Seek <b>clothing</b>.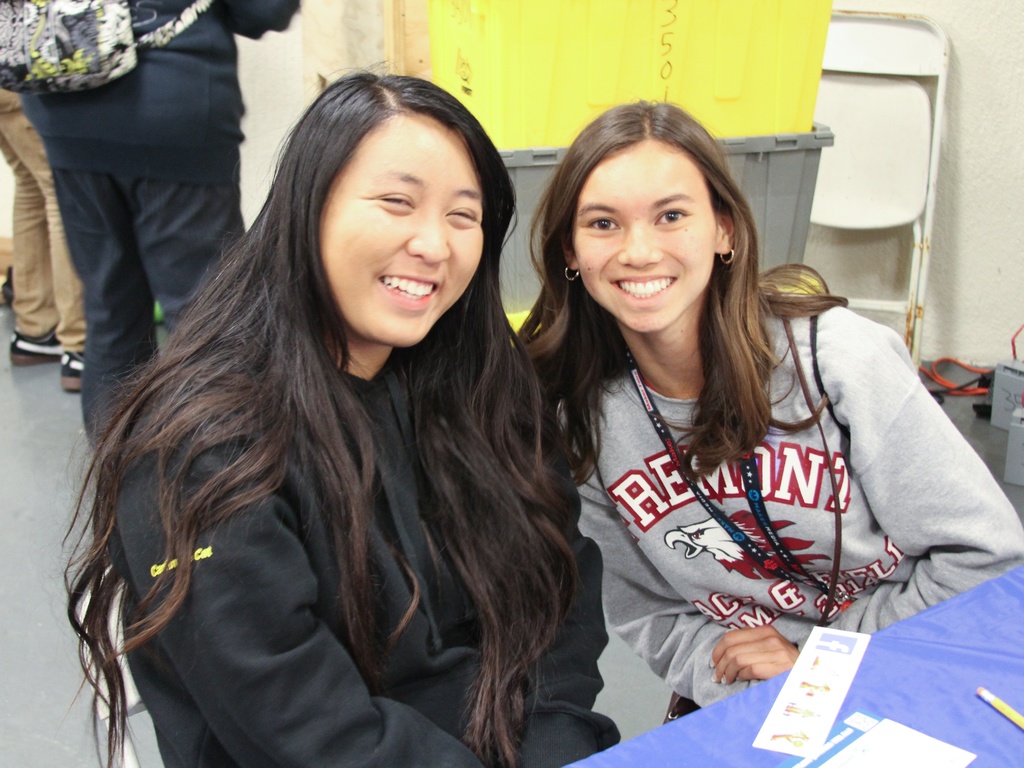
[x1=37, y1=0, x2=300, y2=480].
